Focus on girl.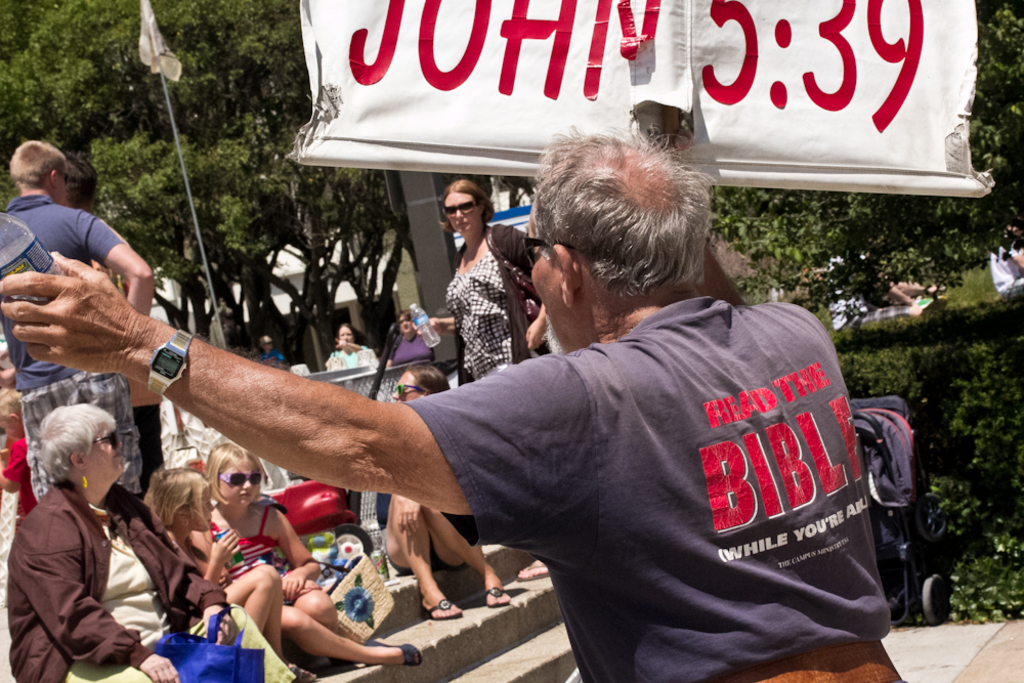
Focused at x1=133 y1=461 x2=318 y2=677.
